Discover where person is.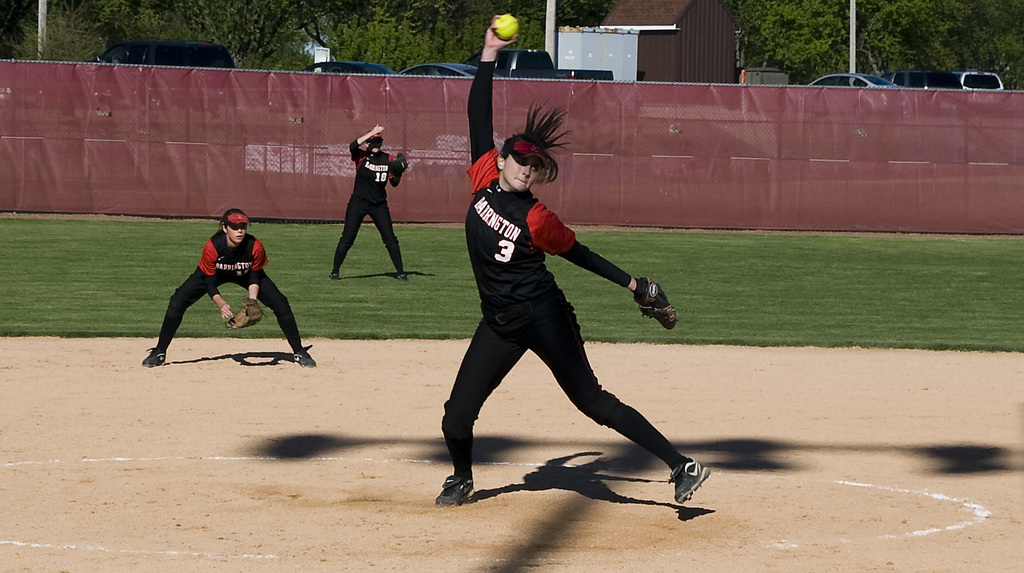
Discovered at bbox=[331, 128, 410, 284].
